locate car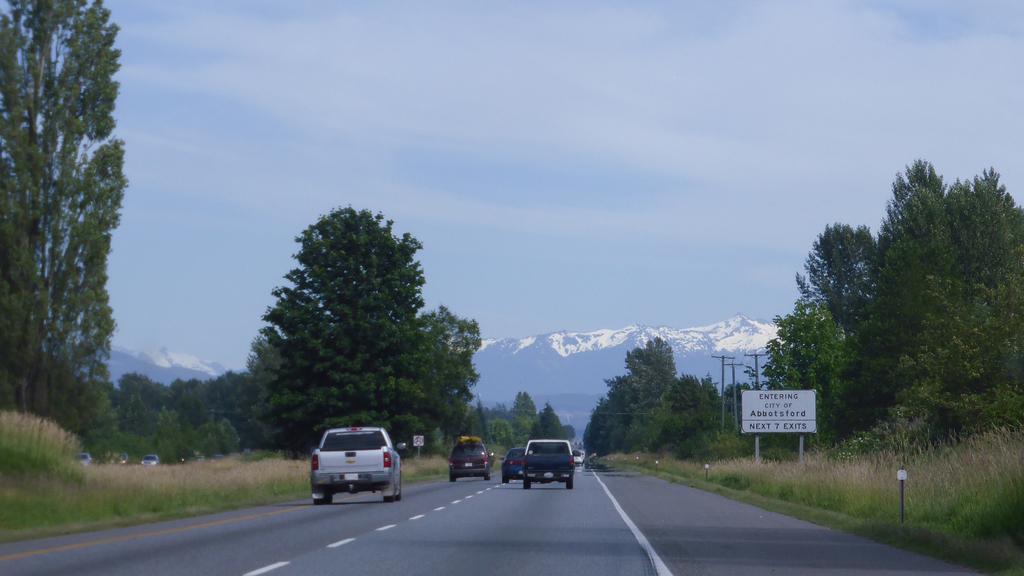
(445, 443, 486, 480)
